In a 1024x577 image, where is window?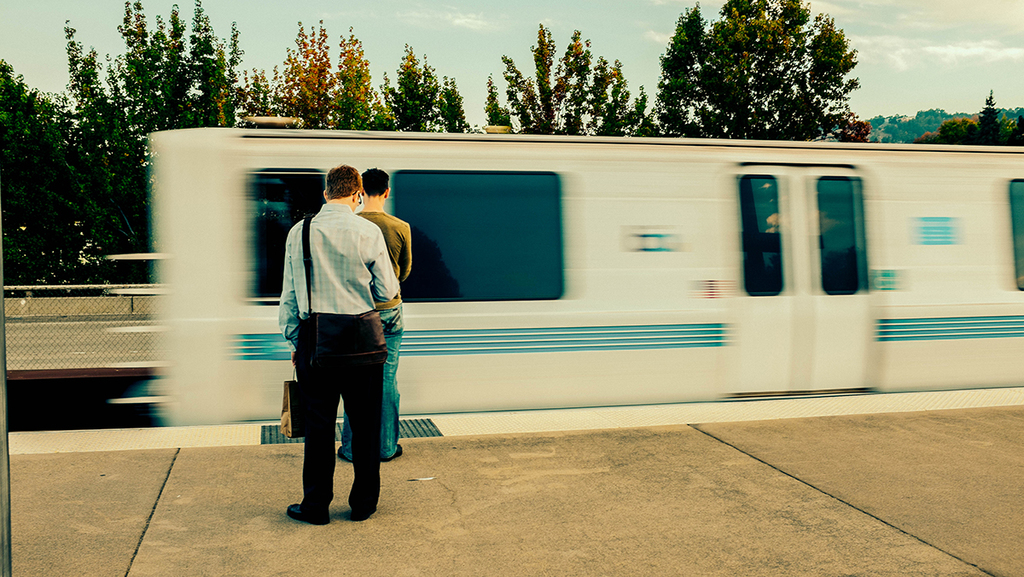
l=244, t=169, r=323, b=301.
